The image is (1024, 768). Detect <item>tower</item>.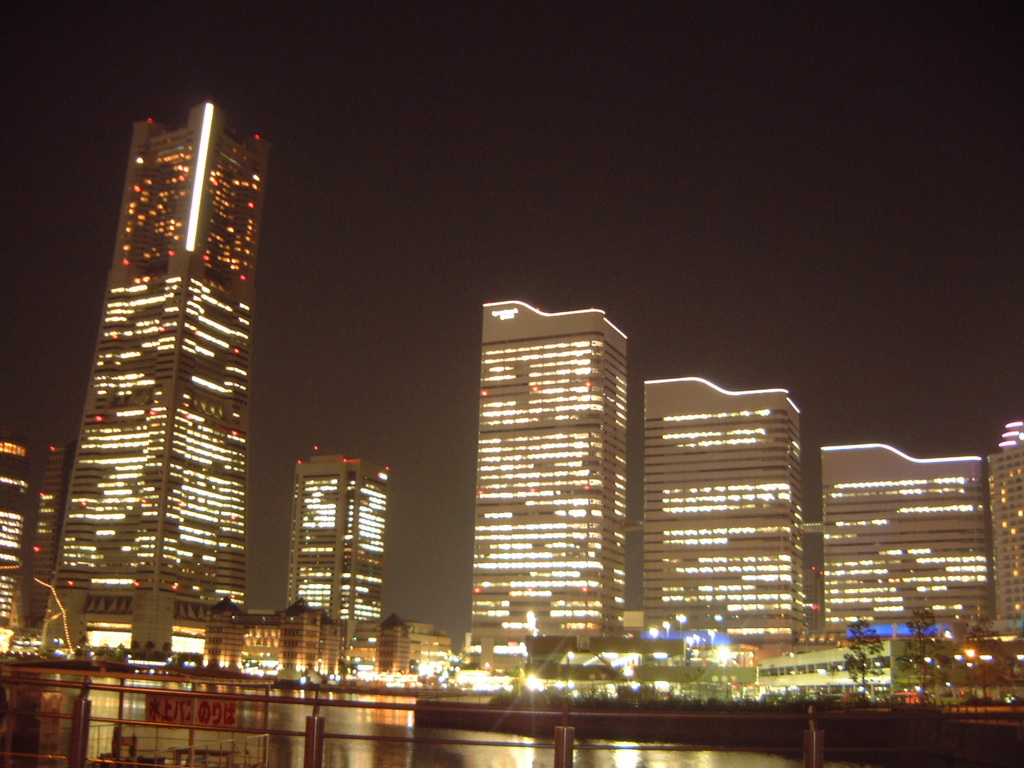
Detection: bbox=(472, 302, 622, 644).
